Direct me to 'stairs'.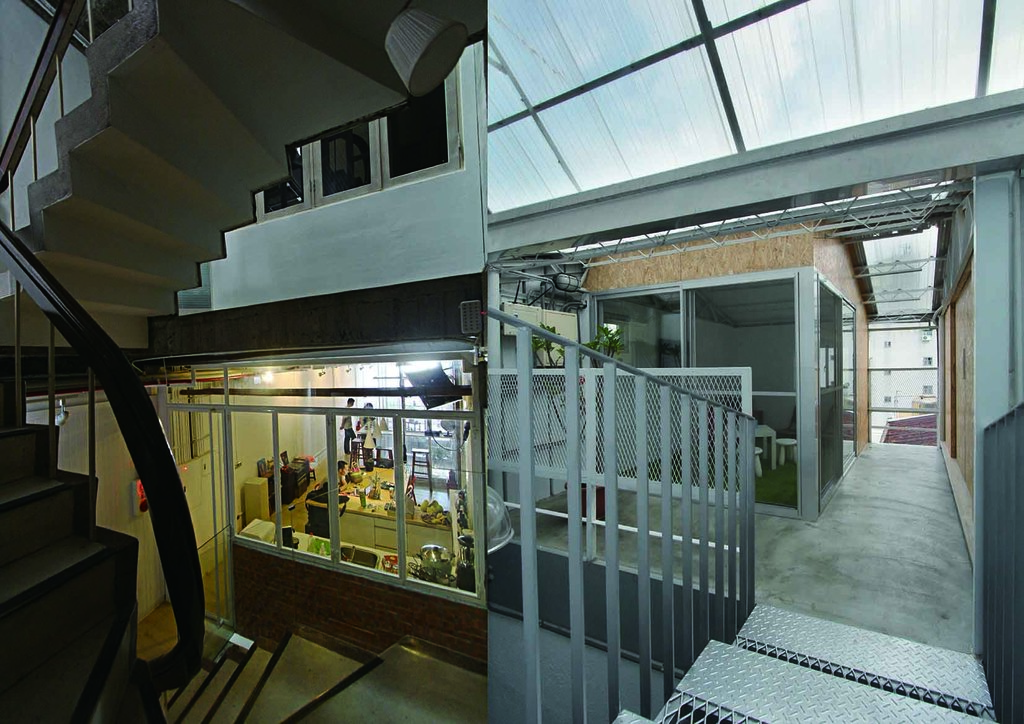
Direction: locate(0, 0, 409, 723).
